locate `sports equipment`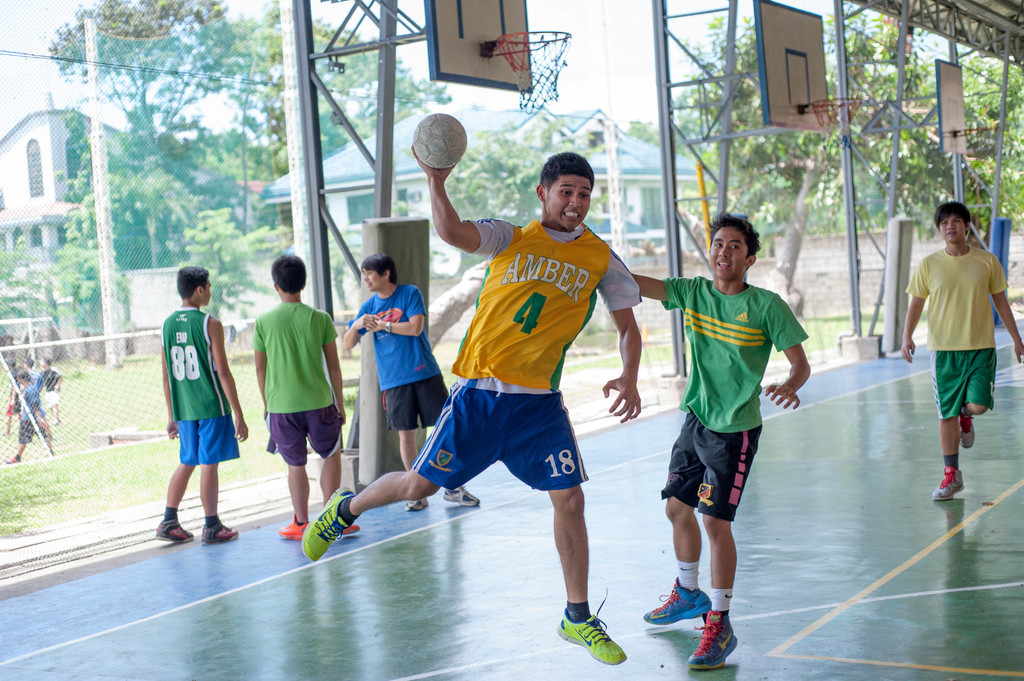
crop(689, 607, 737, 666)
